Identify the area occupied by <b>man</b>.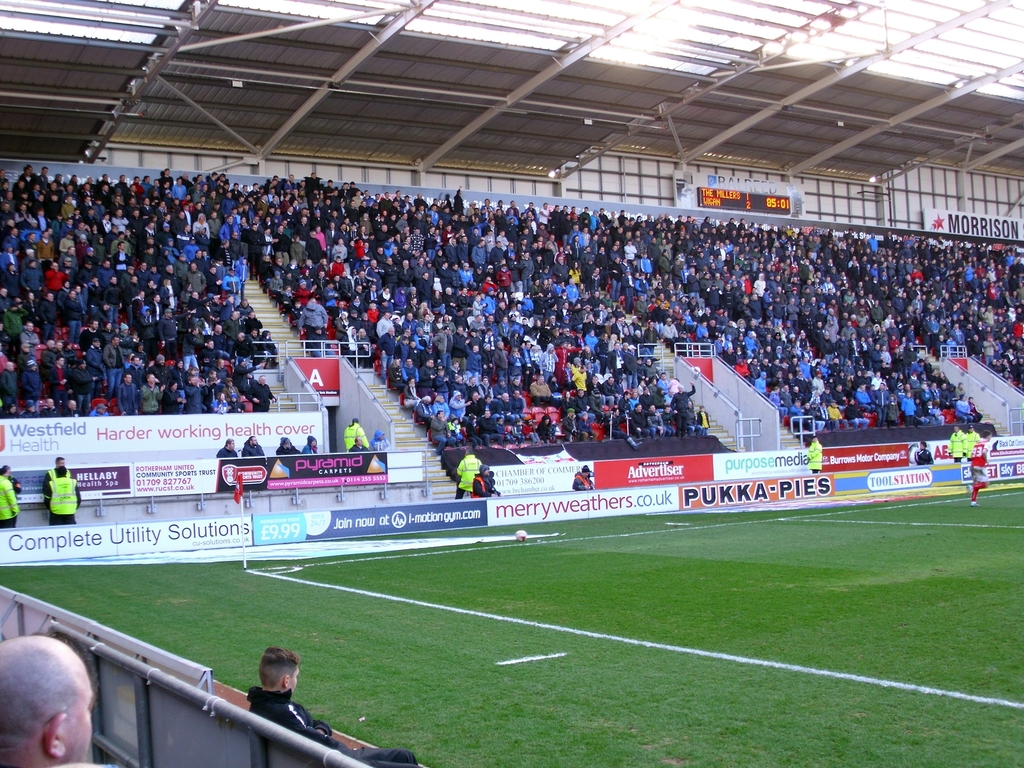
Area: 44 455 70 475.
